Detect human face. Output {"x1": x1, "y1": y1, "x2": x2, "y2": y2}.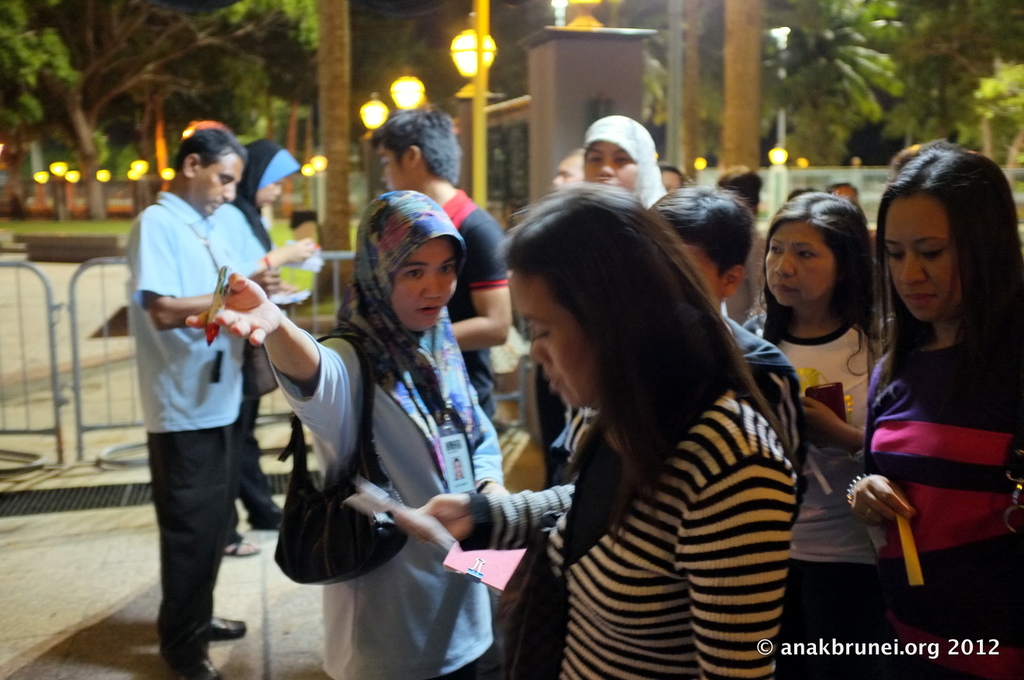
{"x1": 553, "y1": 158, "x2": 580, "y2": 188}.
